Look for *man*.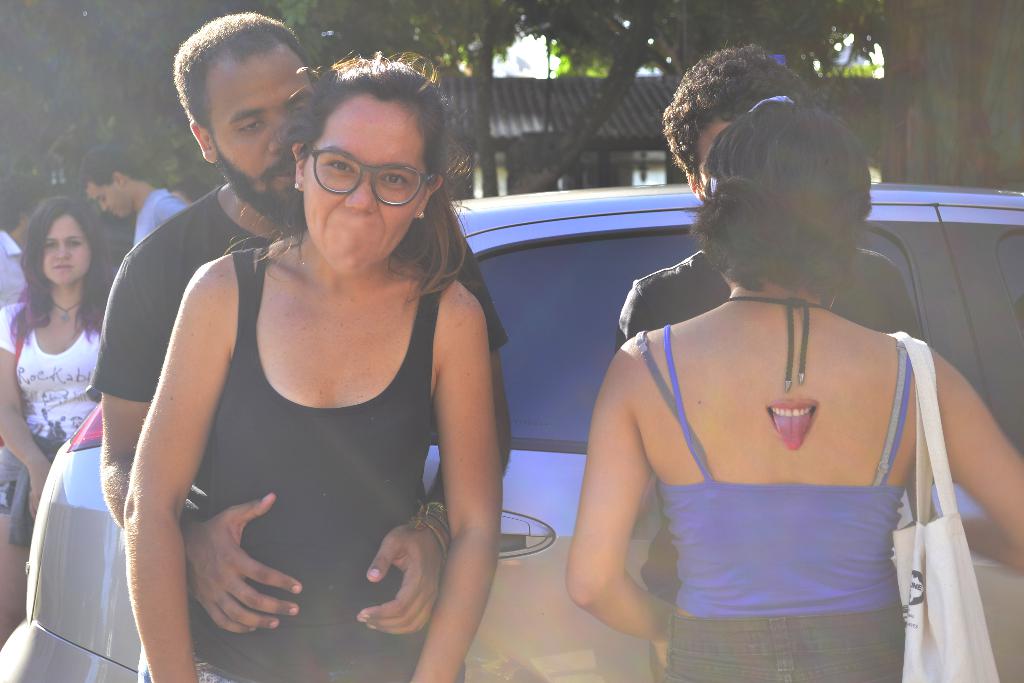
Found: detection(0, 176, 45, 307).
